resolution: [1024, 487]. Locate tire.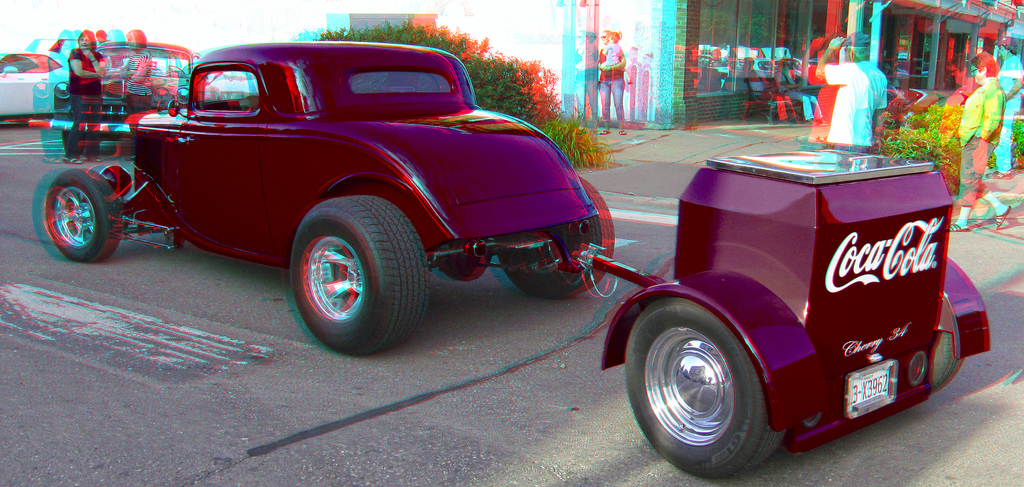
bbox=[289, 191, 433, 356].
